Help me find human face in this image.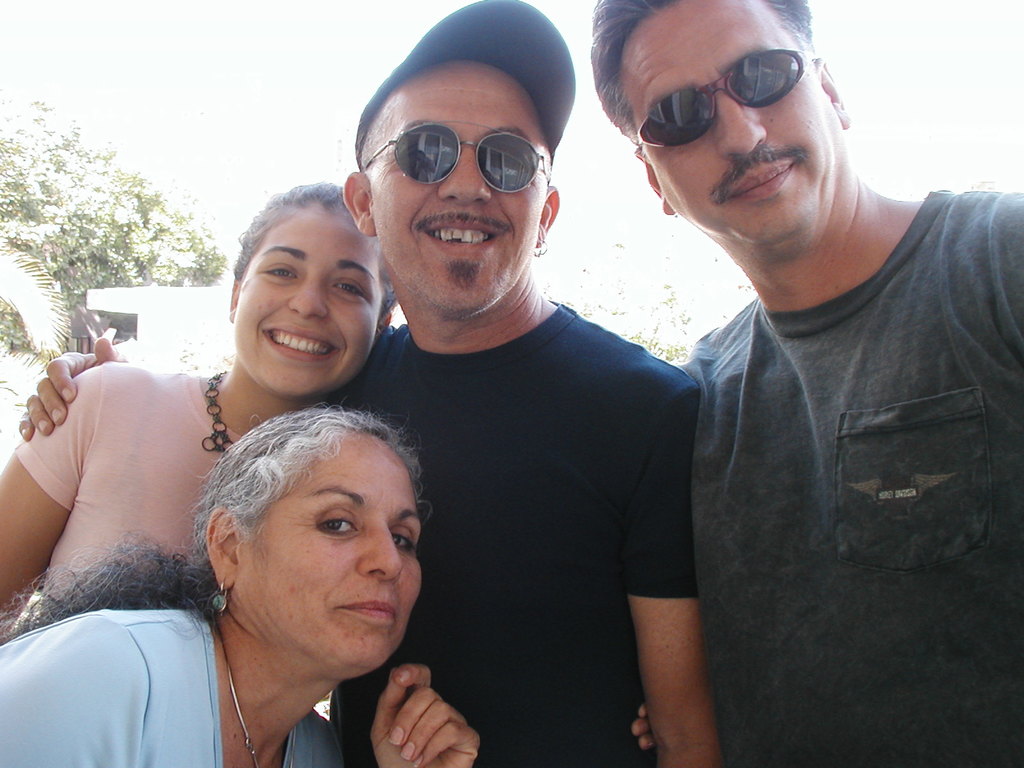
Found it: (left=234, top=206, right=381, bottom=401).
